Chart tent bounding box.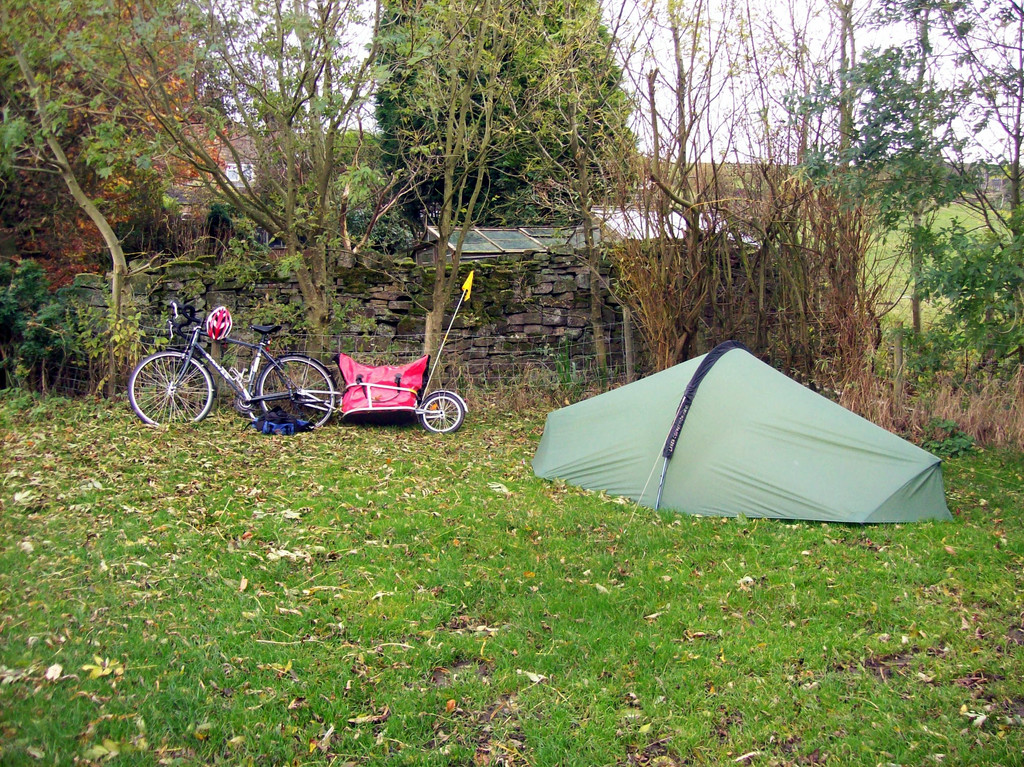
Charted: {"x1": 522, "y1": 350, "x2": 945, "y2": 545}.
